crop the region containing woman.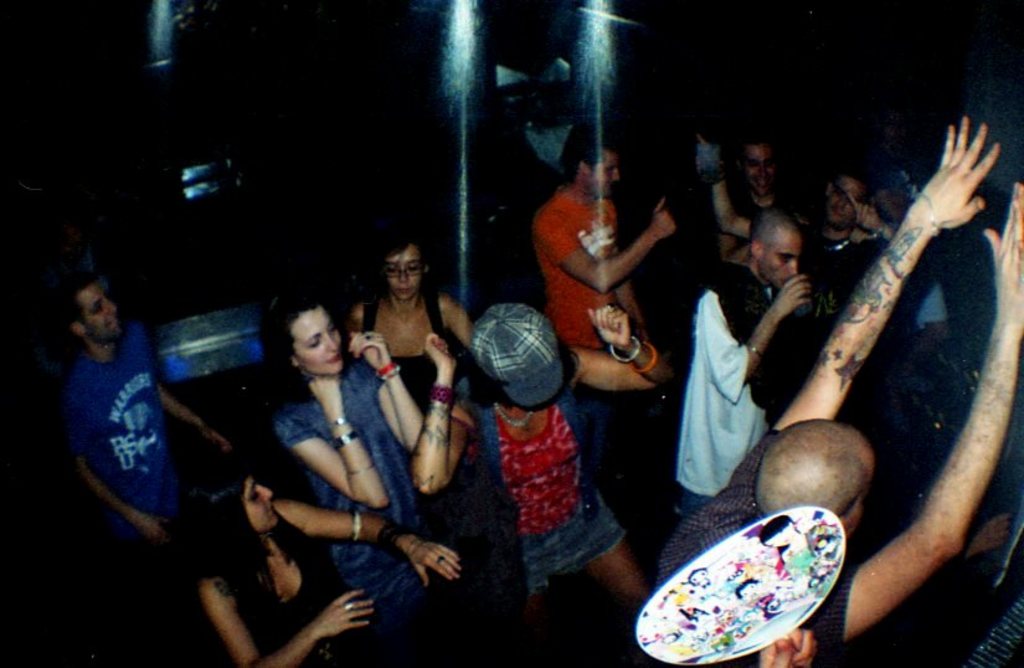
Crop region: BBox(345, 236, 475, 417).
